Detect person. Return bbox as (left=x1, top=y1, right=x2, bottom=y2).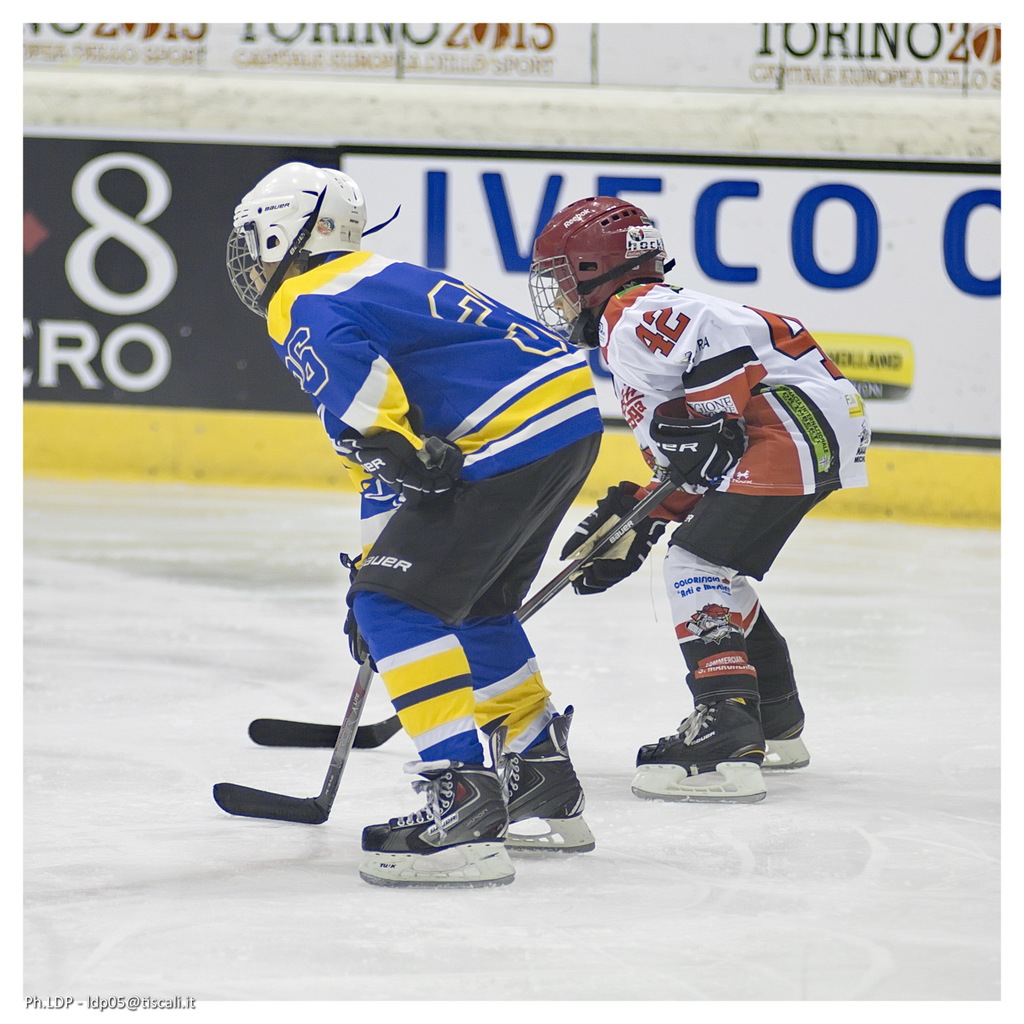
(left=524, top=191, right=875, bottom=770).
